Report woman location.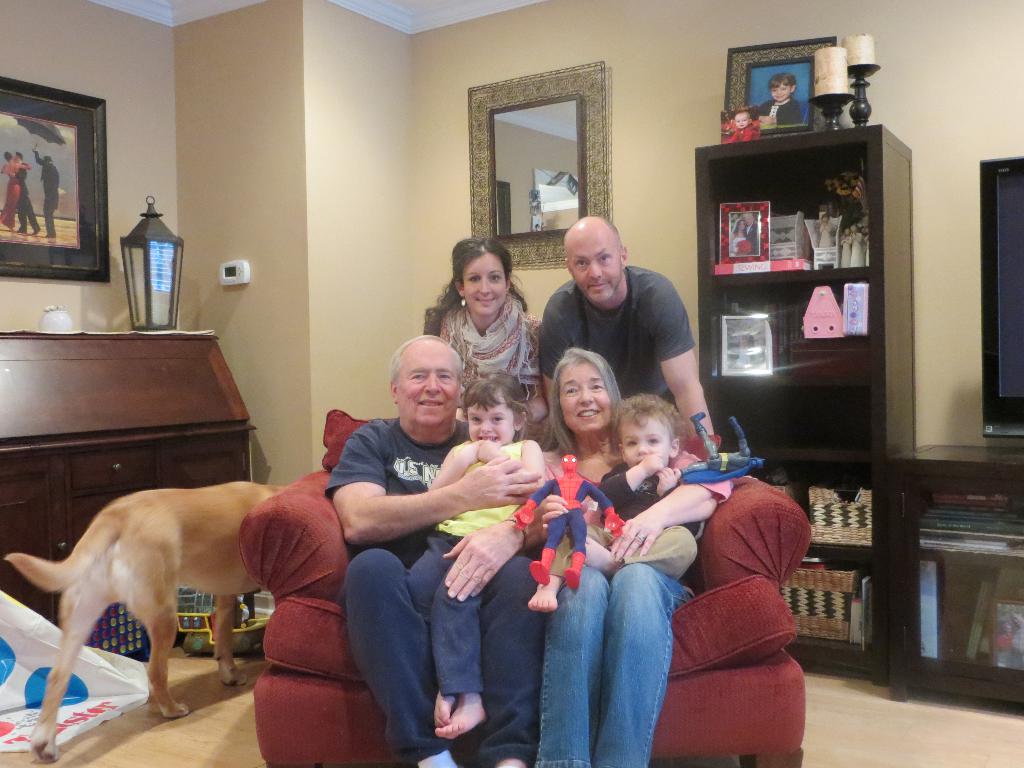
Report: select_region(0, 149, 30, 225).
